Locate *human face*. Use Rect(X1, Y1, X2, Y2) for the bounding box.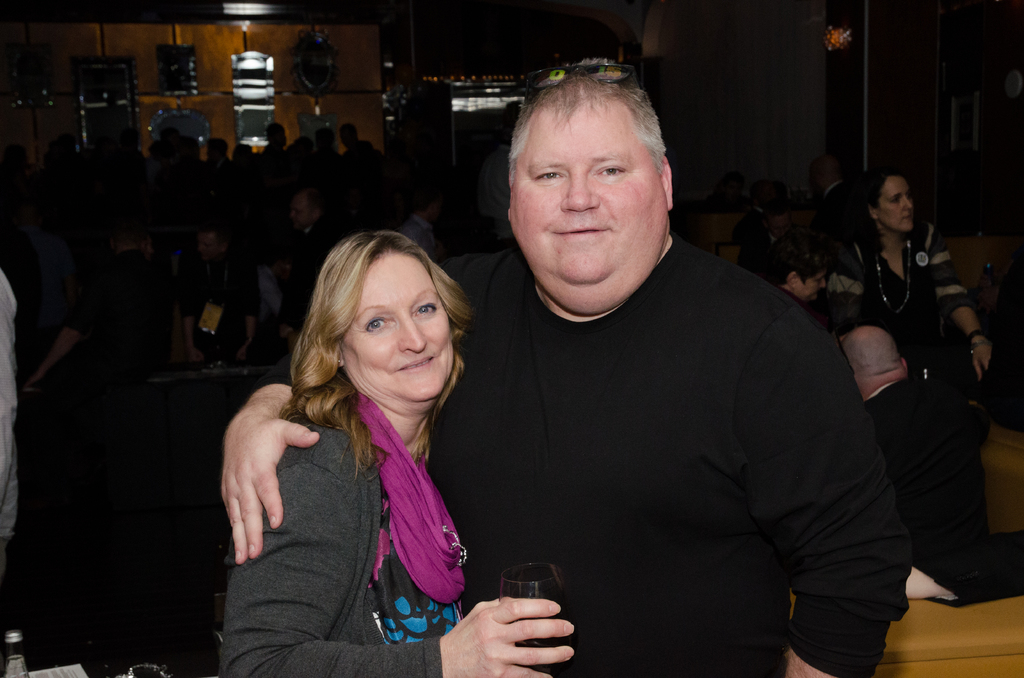
Rect(505, 81, 662, 286).
